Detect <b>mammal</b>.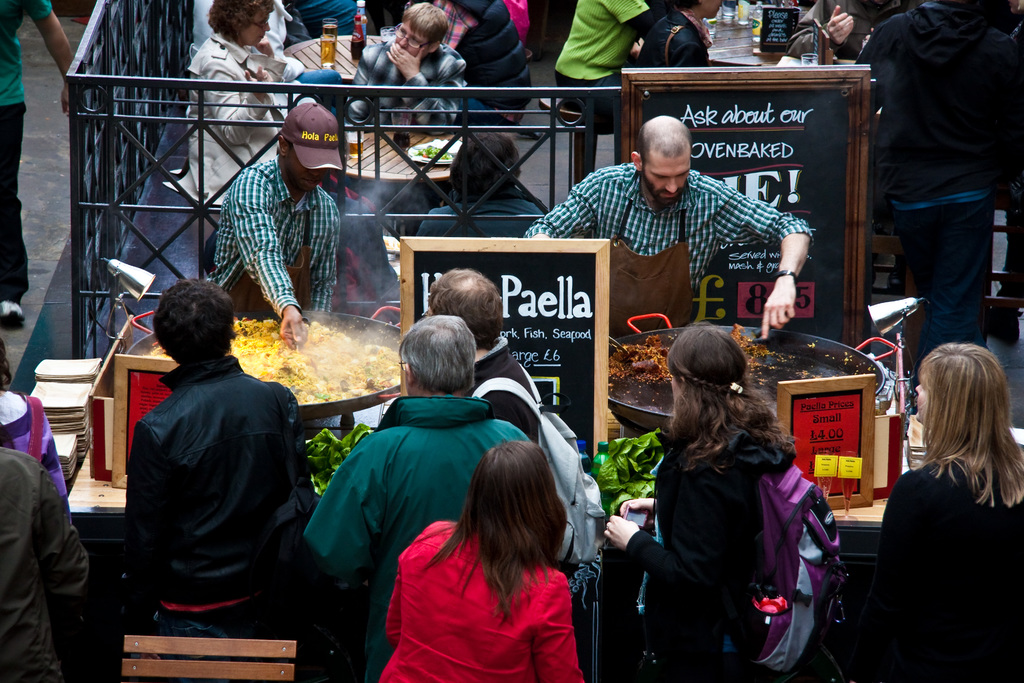
Detected at 355,413,624,670.
